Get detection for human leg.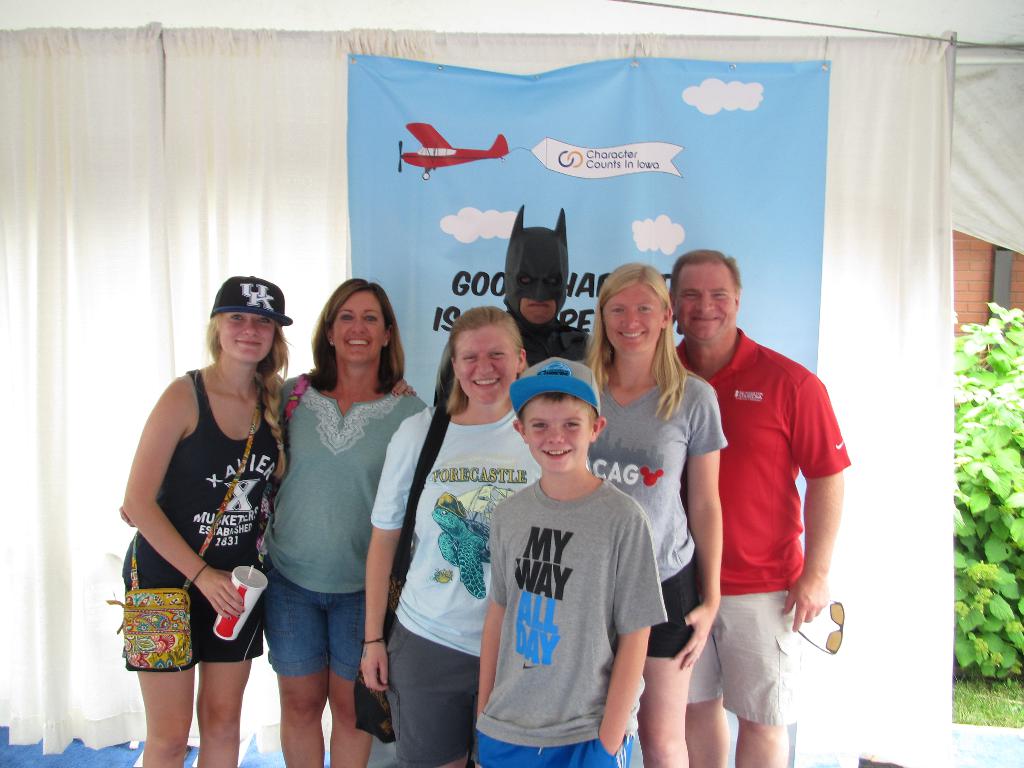
Detection: {"left": 257, "top": 579, "right": 328, "bottom": 767}.
